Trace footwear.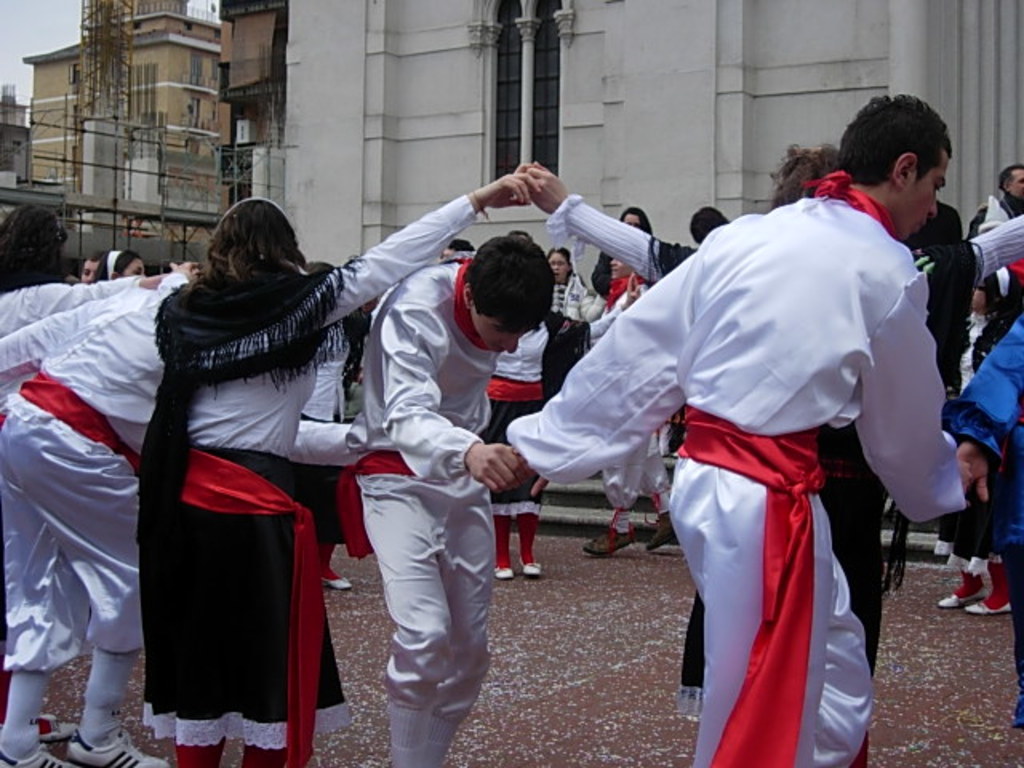
Traced to <region>938, 566, 989, 610</region>.
